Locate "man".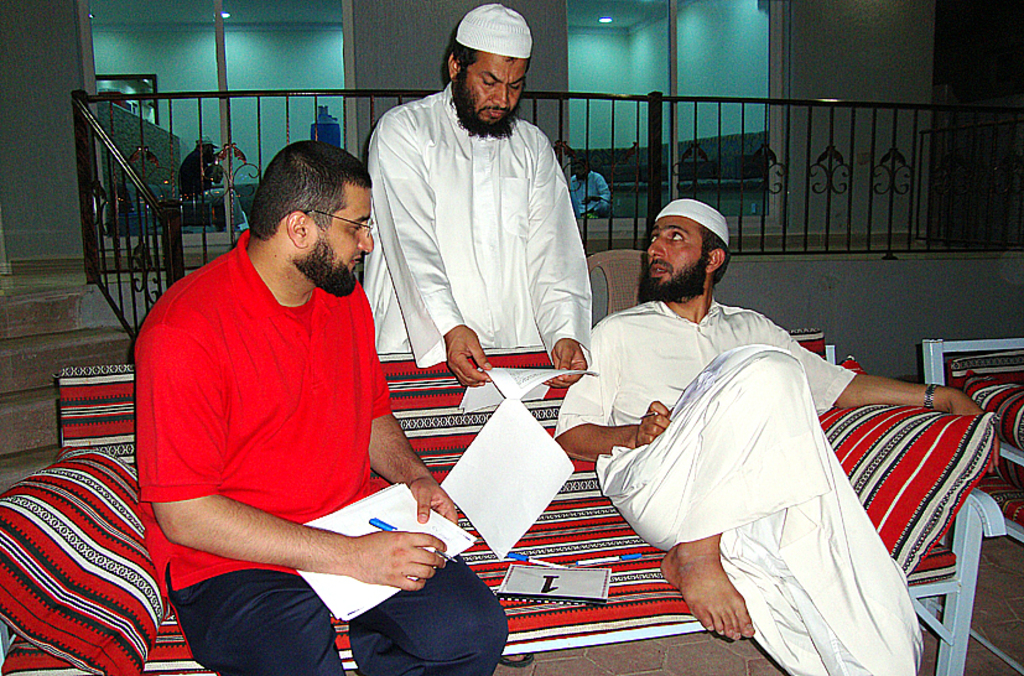
Bounding box: x1=354, y1=2, x2=596, y2=385.
